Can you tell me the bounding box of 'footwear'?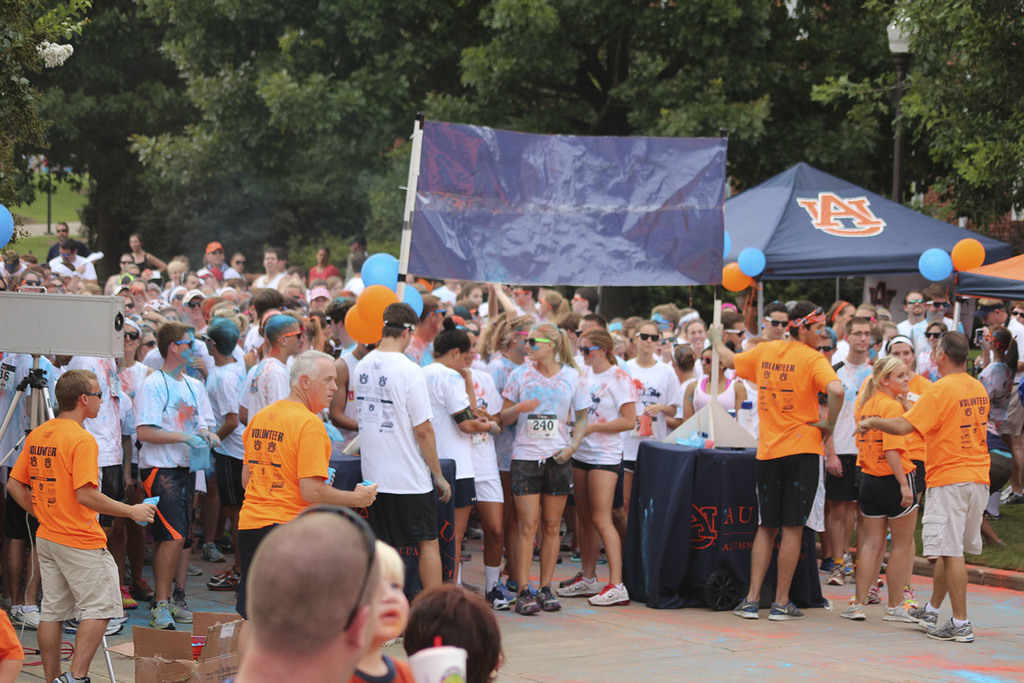
{"left": 883, "top": 604, "right": 912, "bottom": 620}.
